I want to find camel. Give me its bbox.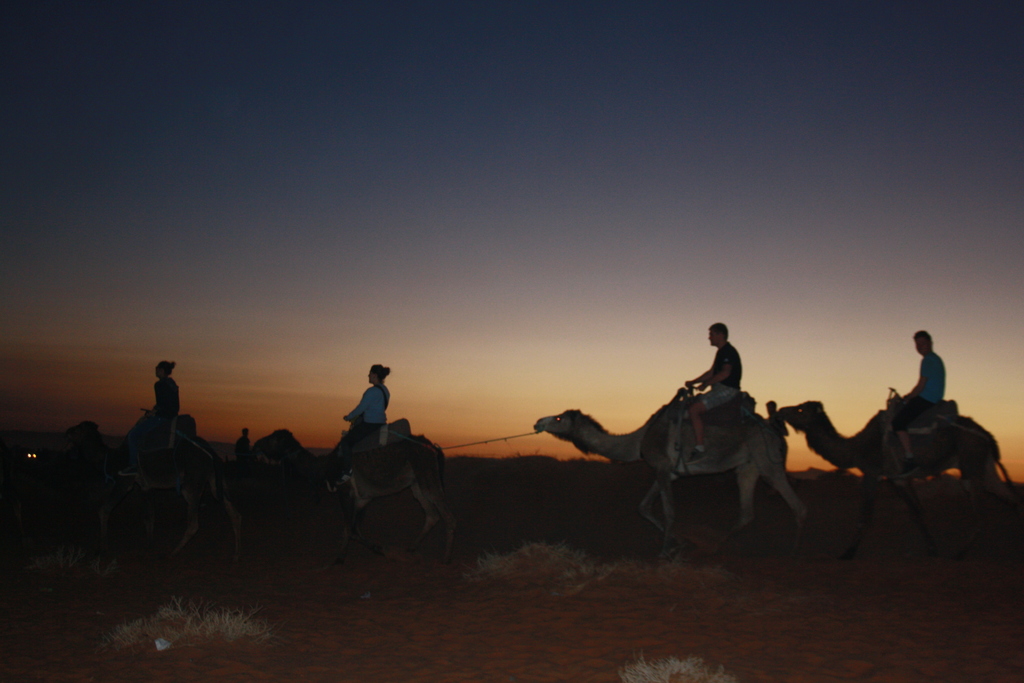
(51,409,245,561).
